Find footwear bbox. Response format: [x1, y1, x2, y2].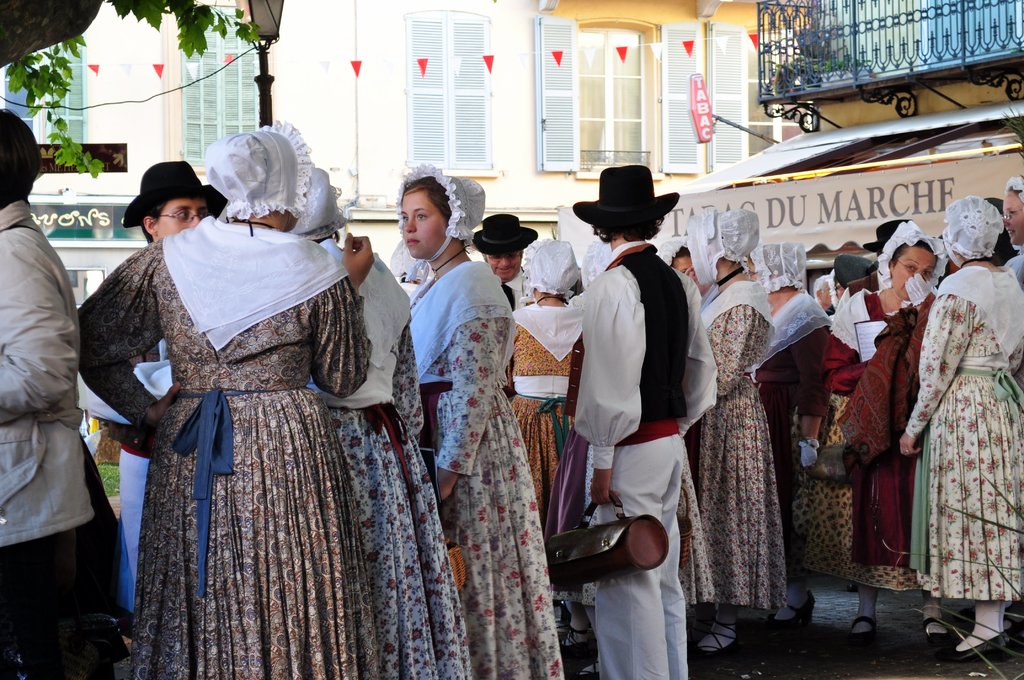
[697, 623, 743, 667].
